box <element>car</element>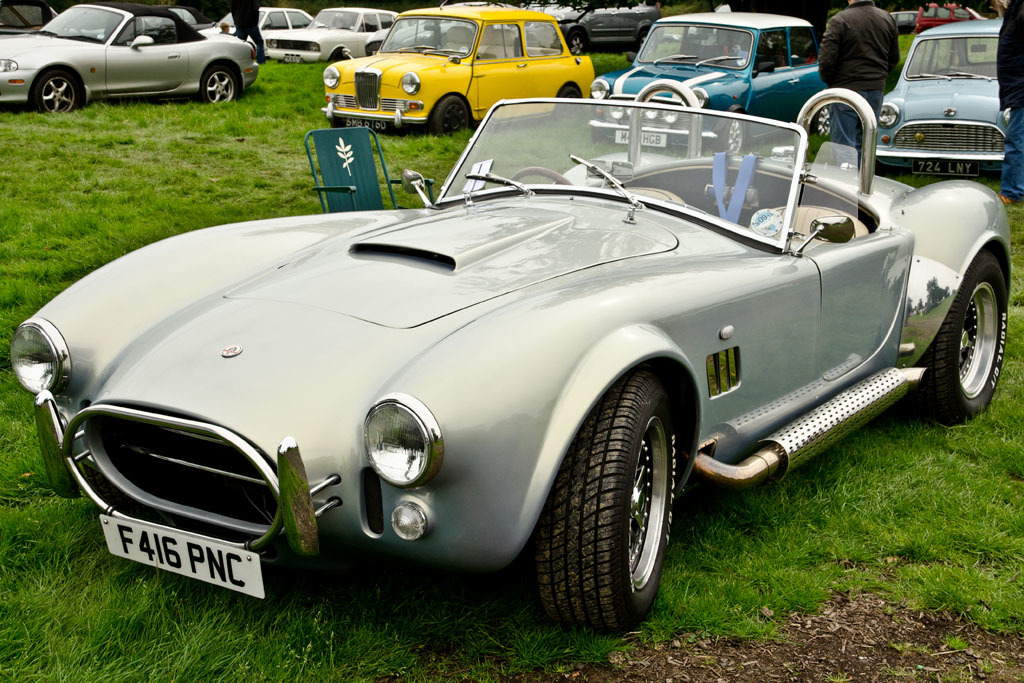
select_region(587, 1, 832, 163)
